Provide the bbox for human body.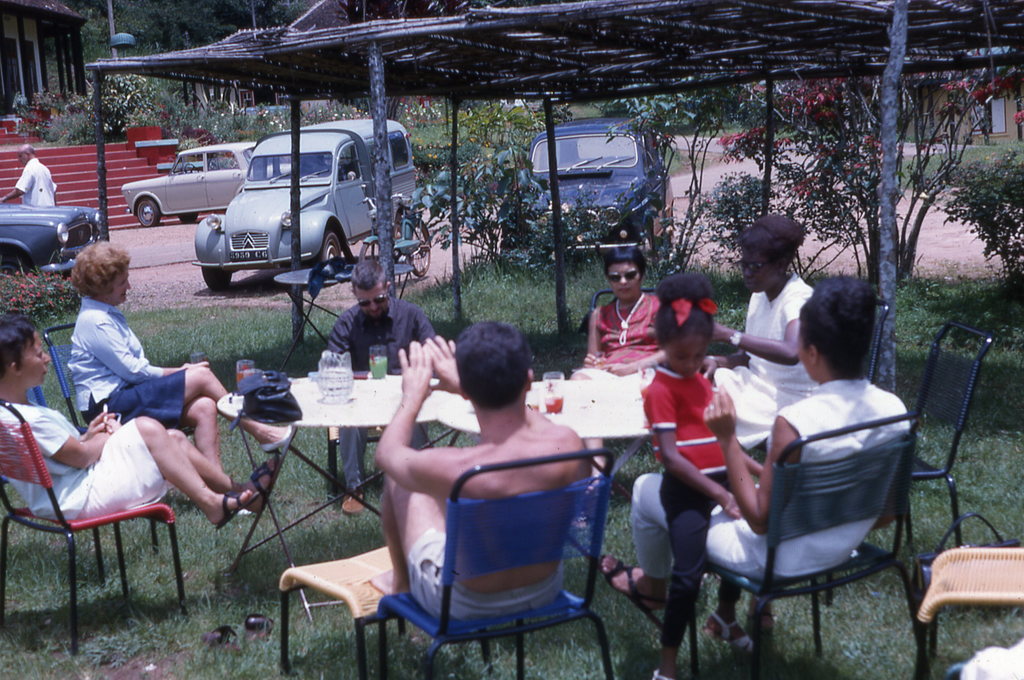
[left=324, top=255, right=438, bottom=516].
